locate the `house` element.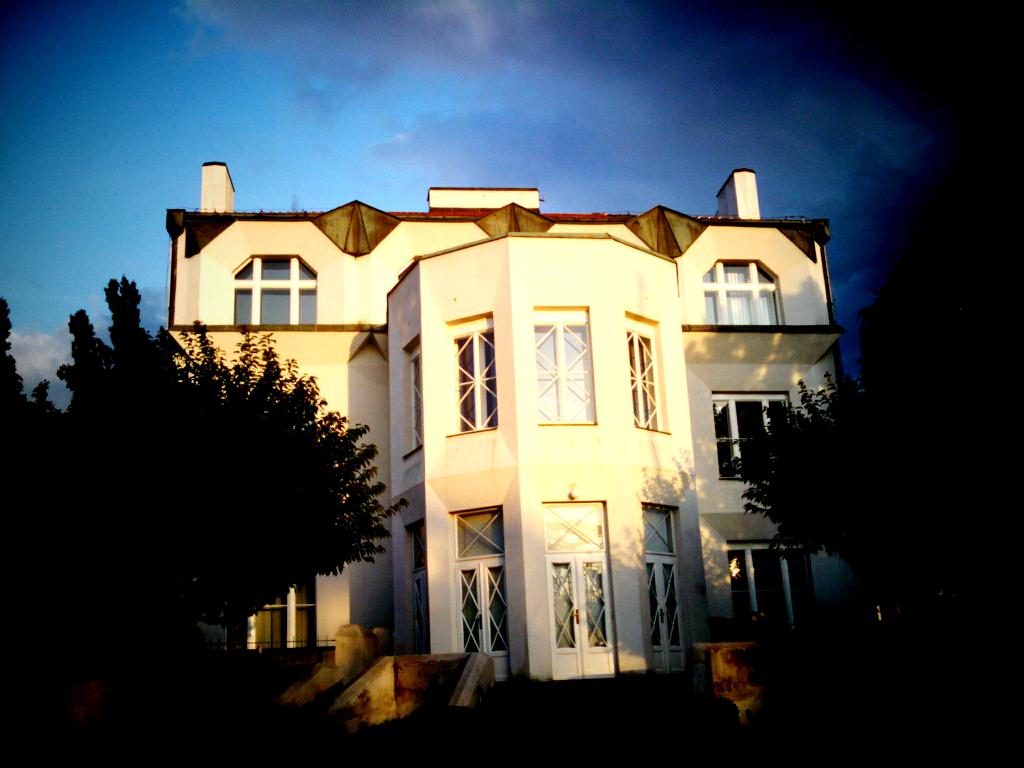
Element bbox: bbox(154, 189, 395, 626).
